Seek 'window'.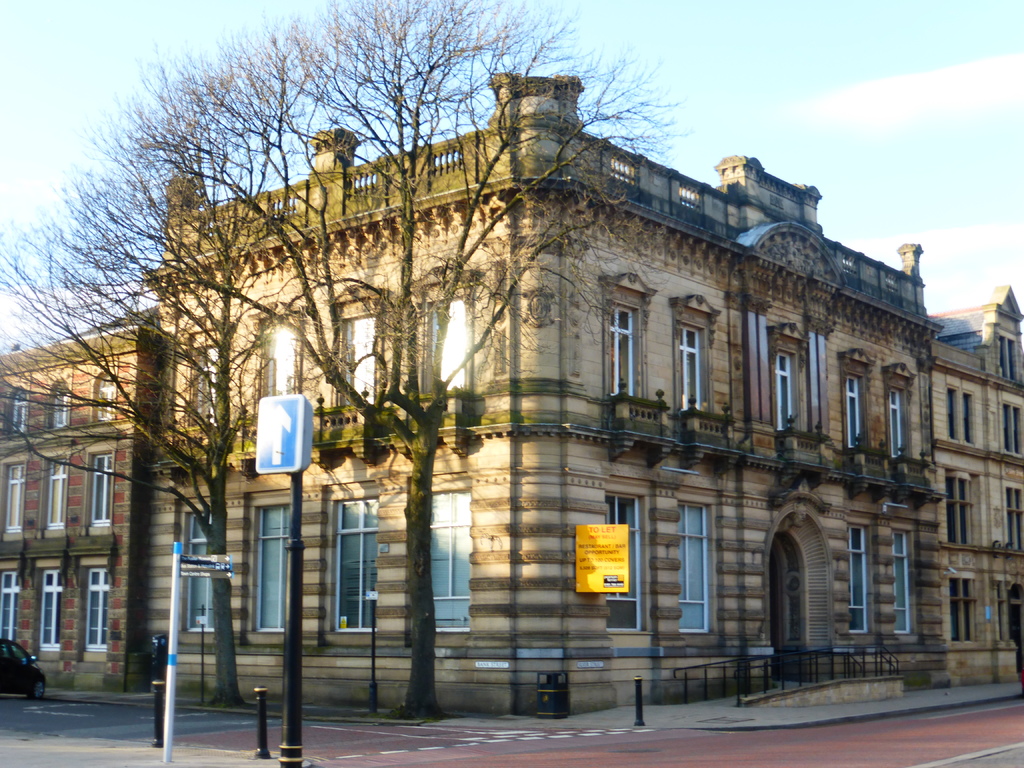
678:320:714:413.
